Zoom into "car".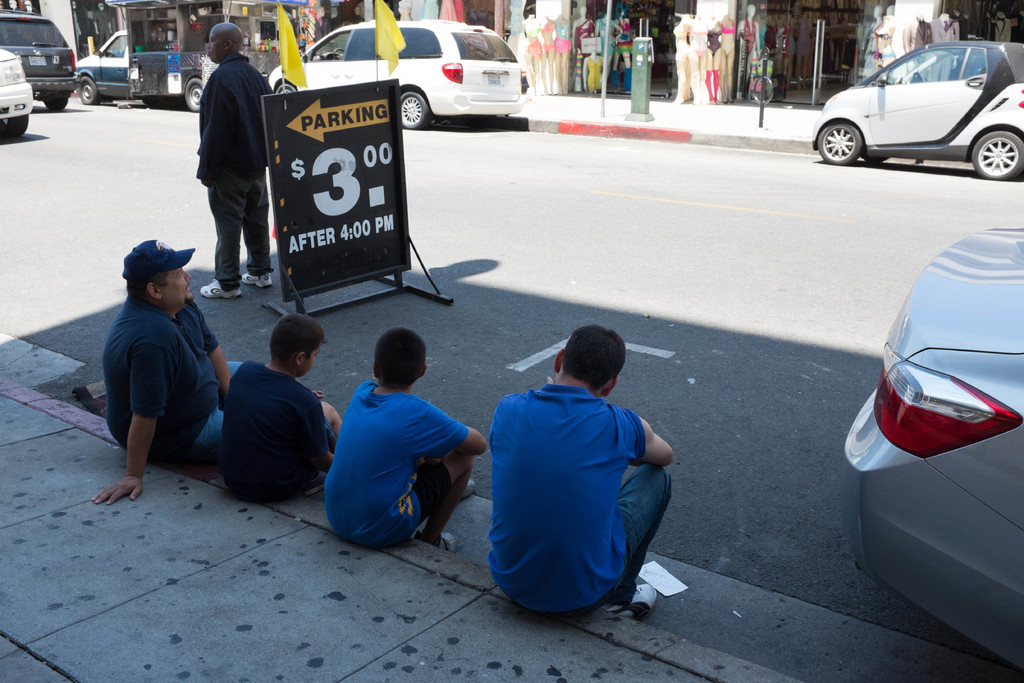
Zoom target: (0, 10, 77, 108).
